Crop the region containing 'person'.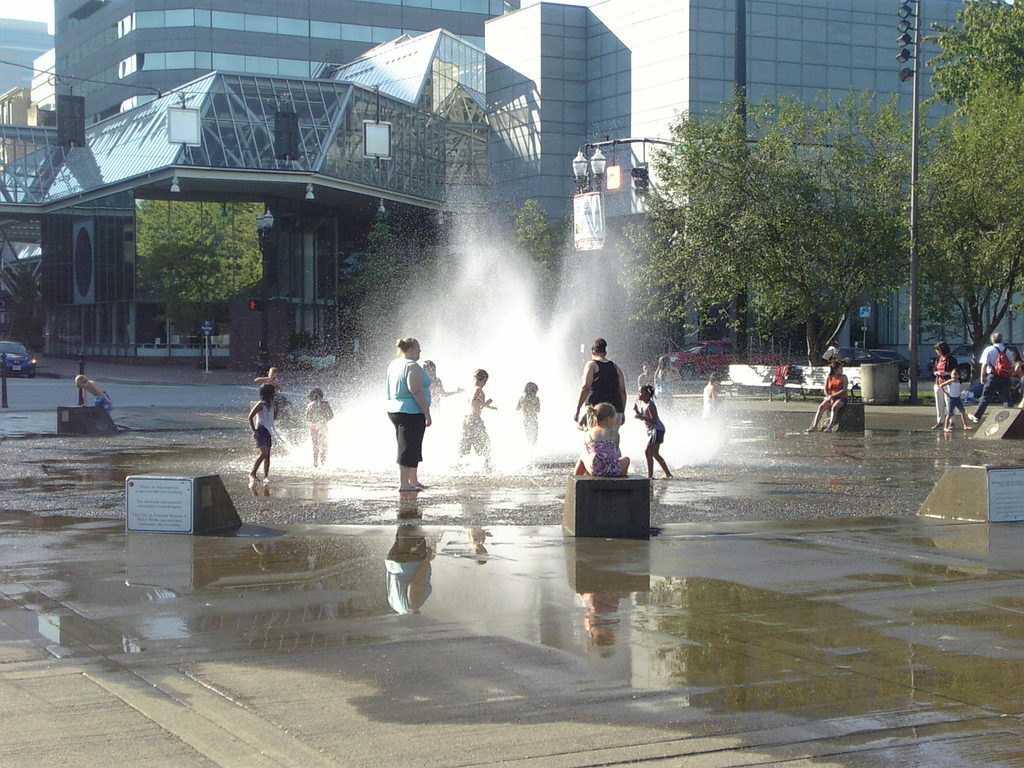
Crop region: rect(570, 332, 623, 438).
